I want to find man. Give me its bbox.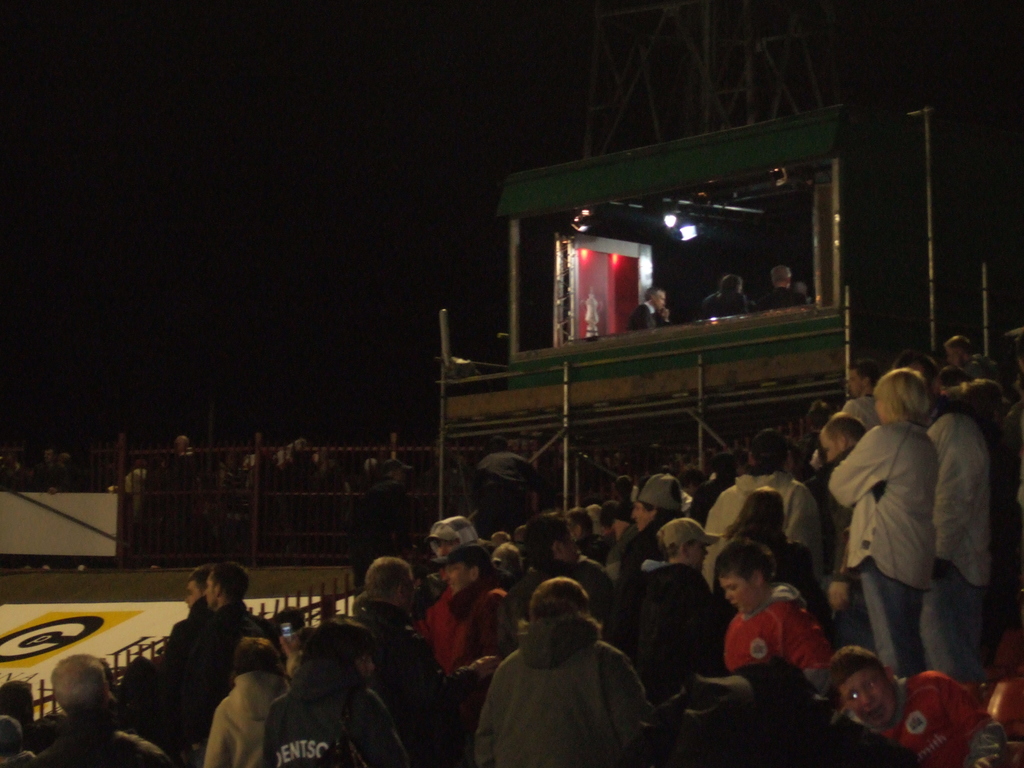
BBox(701, 426, 812, 584).
